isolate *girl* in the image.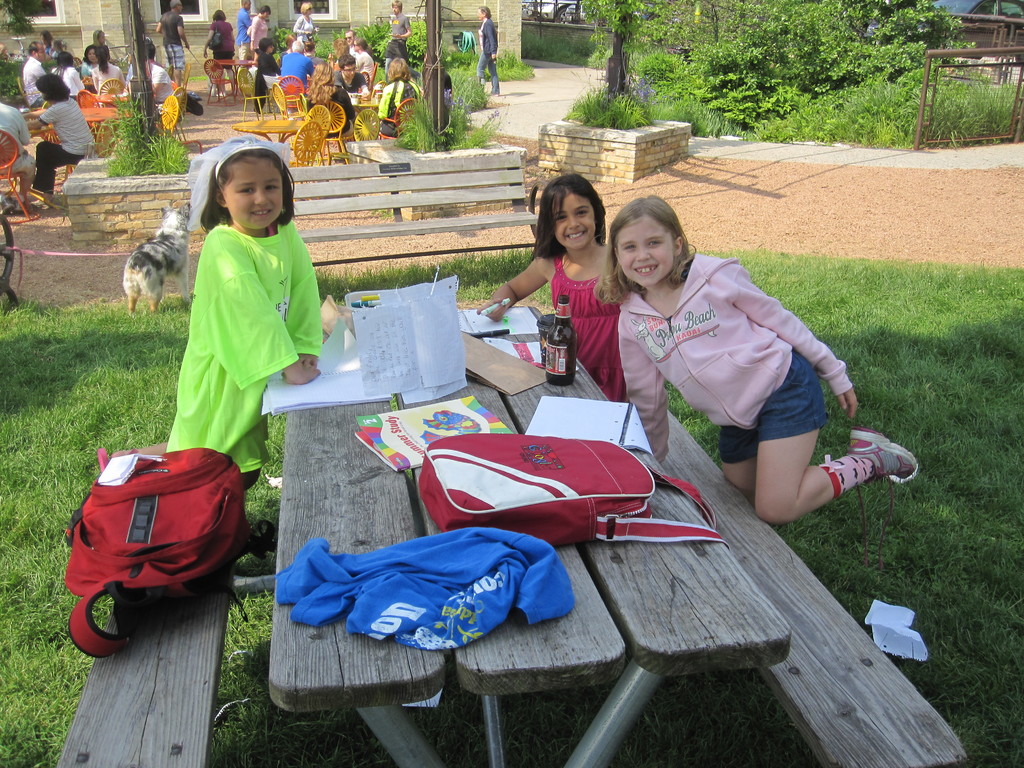
Isolated region: 20:73:95:203.
